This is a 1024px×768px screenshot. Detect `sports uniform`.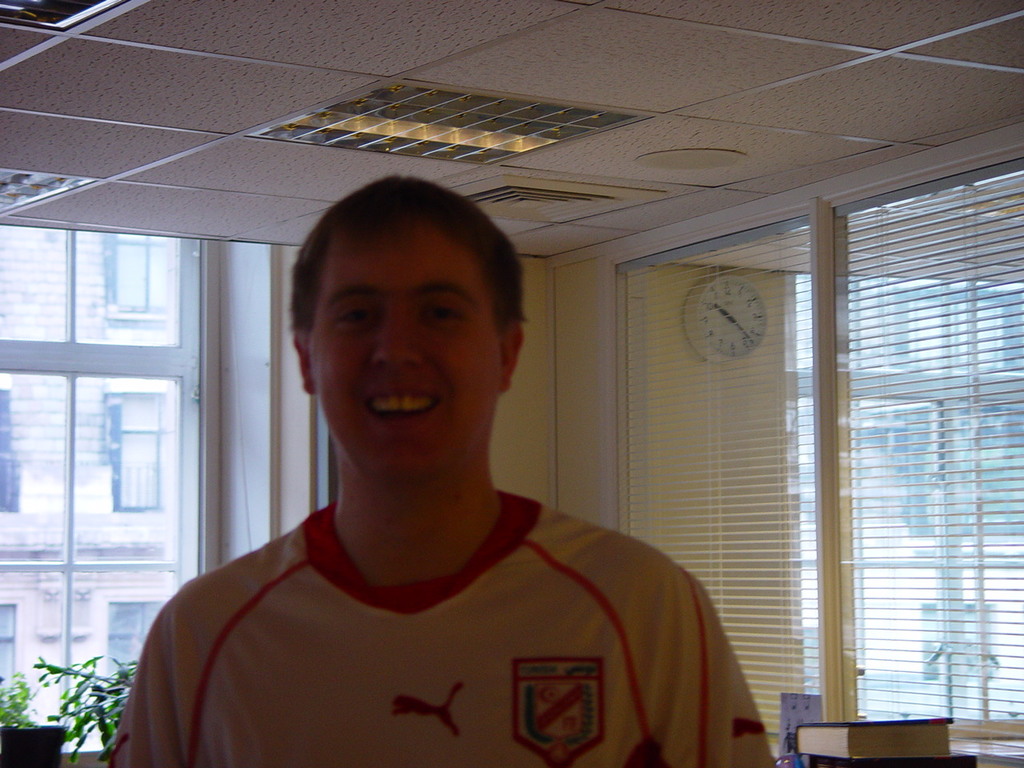
[100, 492, 766, 767].
